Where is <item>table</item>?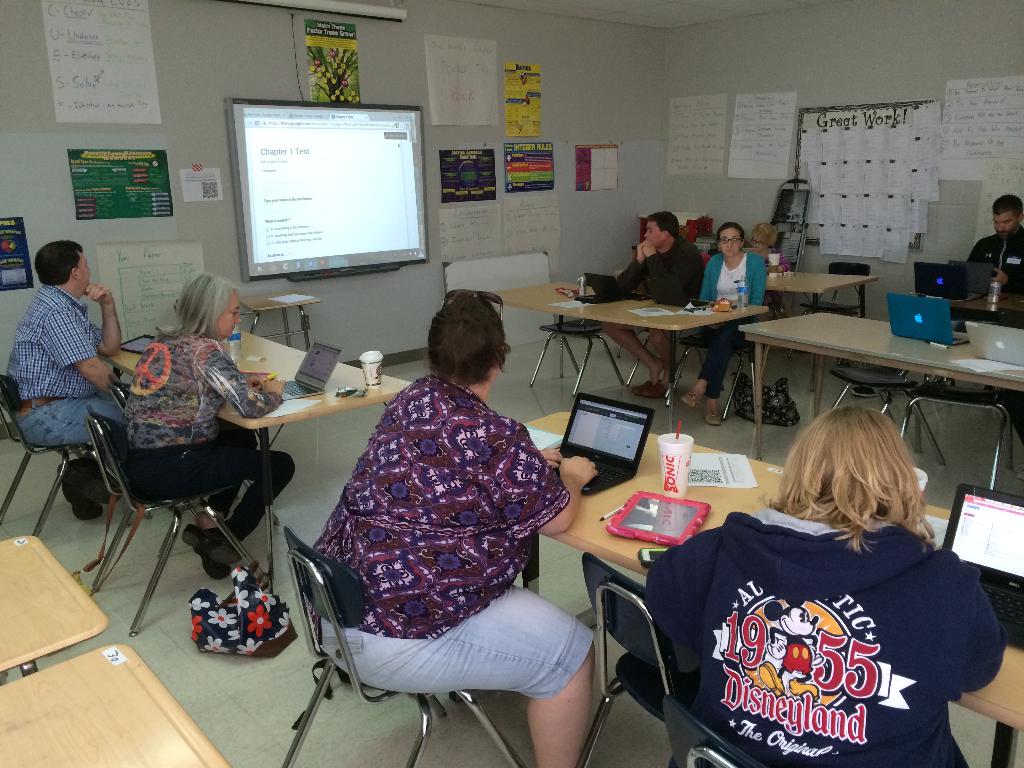
0/647/235/767.
